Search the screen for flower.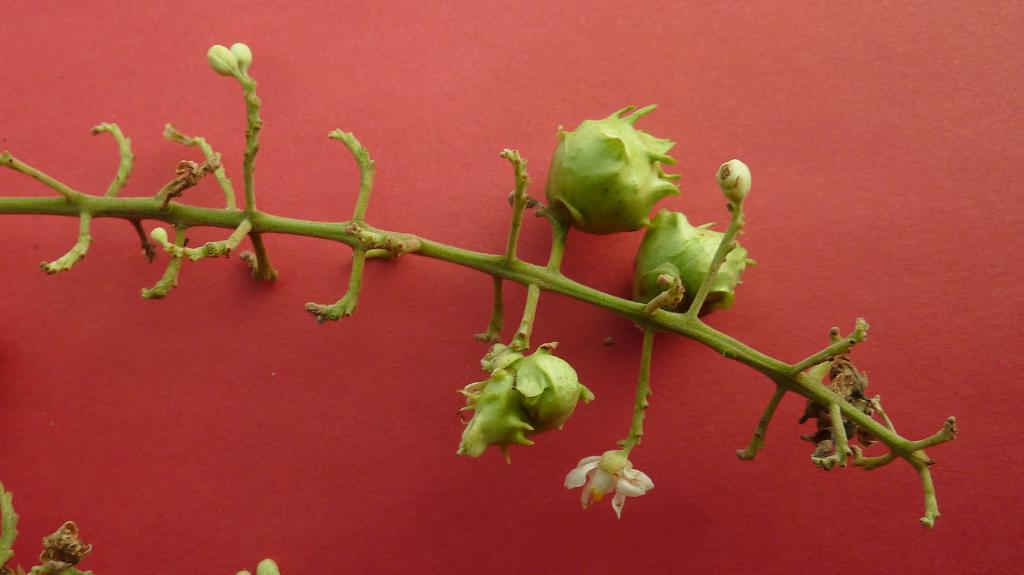
Found at 573, 436, 652, 516.
